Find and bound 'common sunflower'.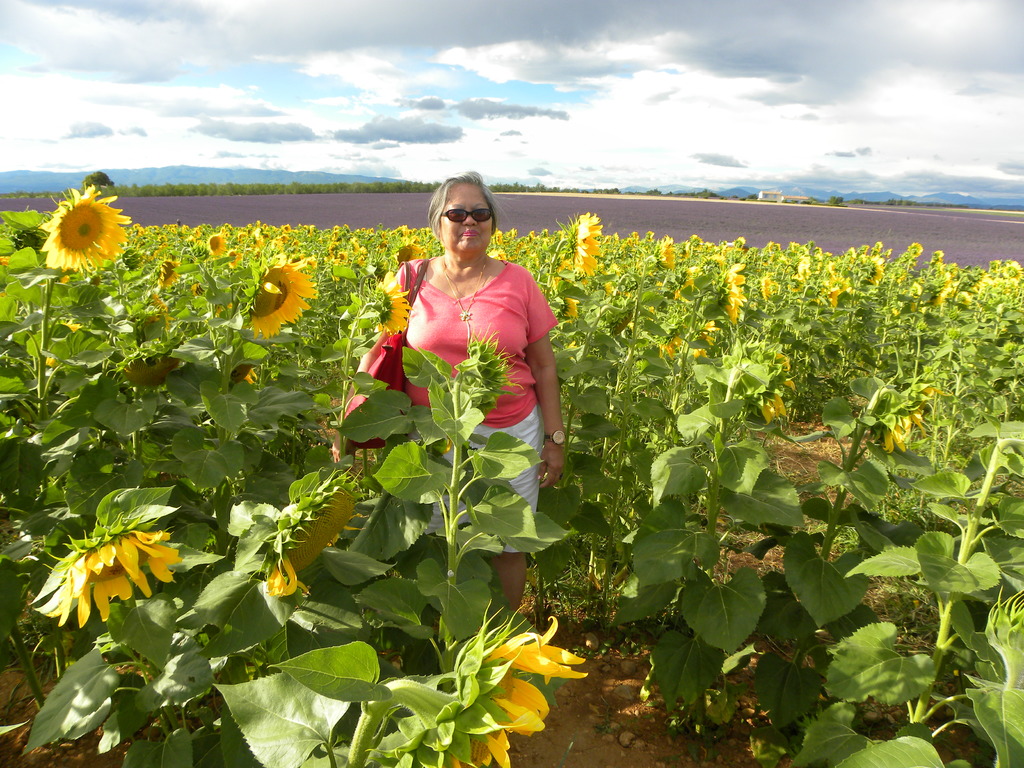
Bound: bbox=(755, 344, 798, 429).
